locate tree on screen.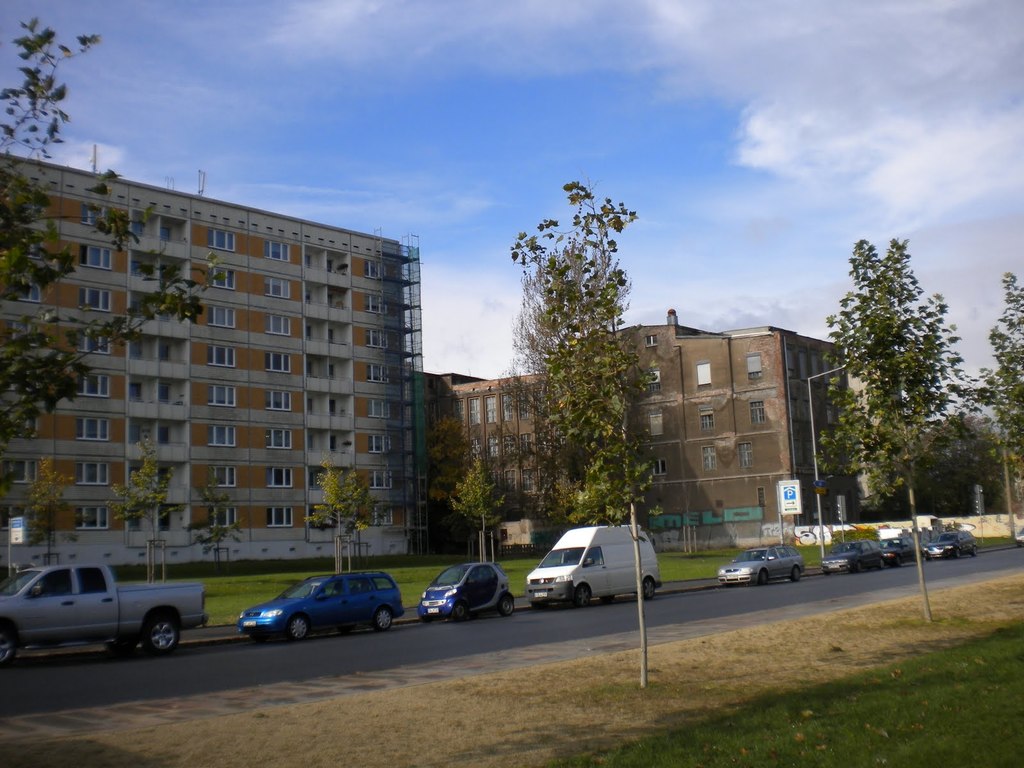
On screen at x1=509, y1=172, x2=671, y2=688.
